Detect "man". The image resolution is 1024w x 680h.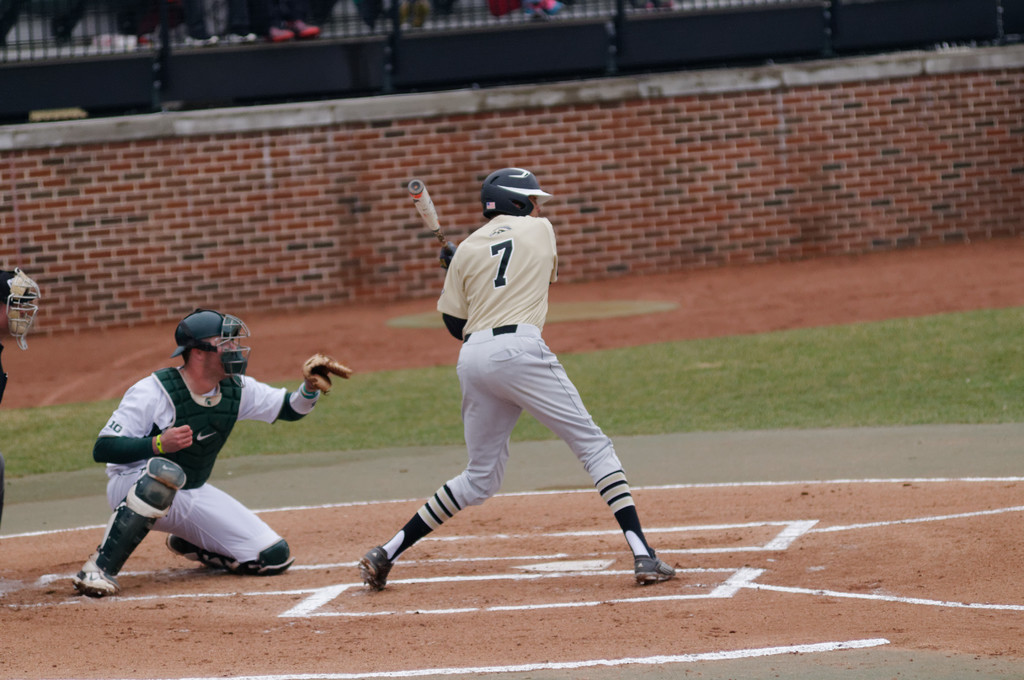
[left=355, top=161, right=682, bottom=592].
